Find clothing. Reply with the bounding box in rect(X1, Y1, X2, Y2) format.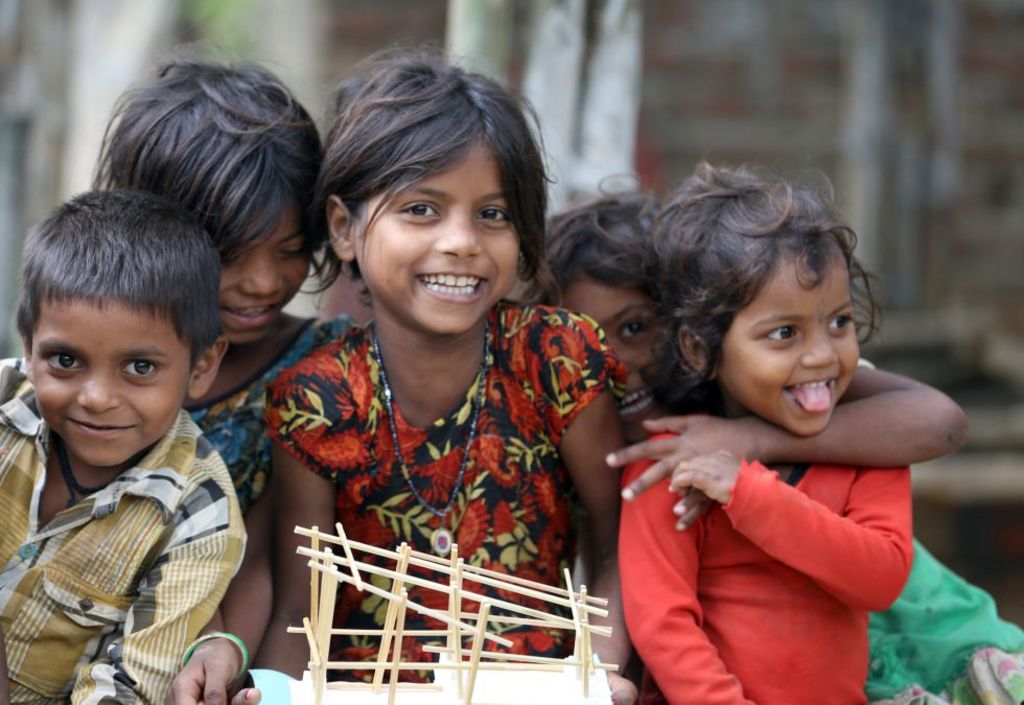
rect(264, 286, 629, 683).
